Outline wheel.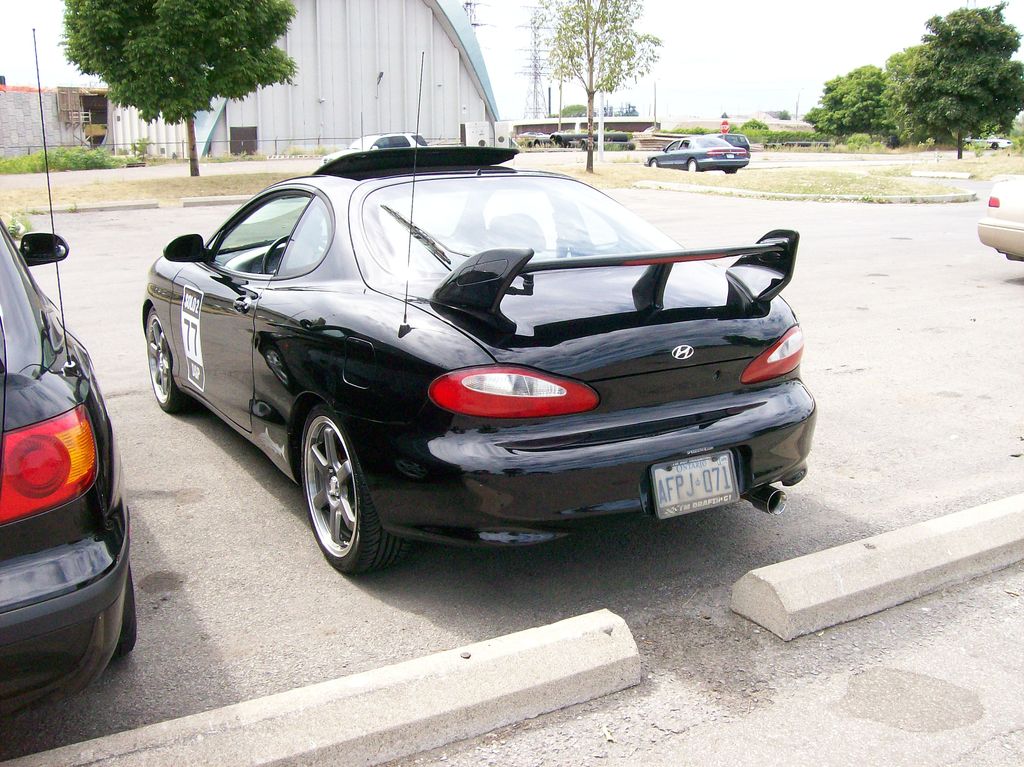
Outline: 687 157 700 172.
